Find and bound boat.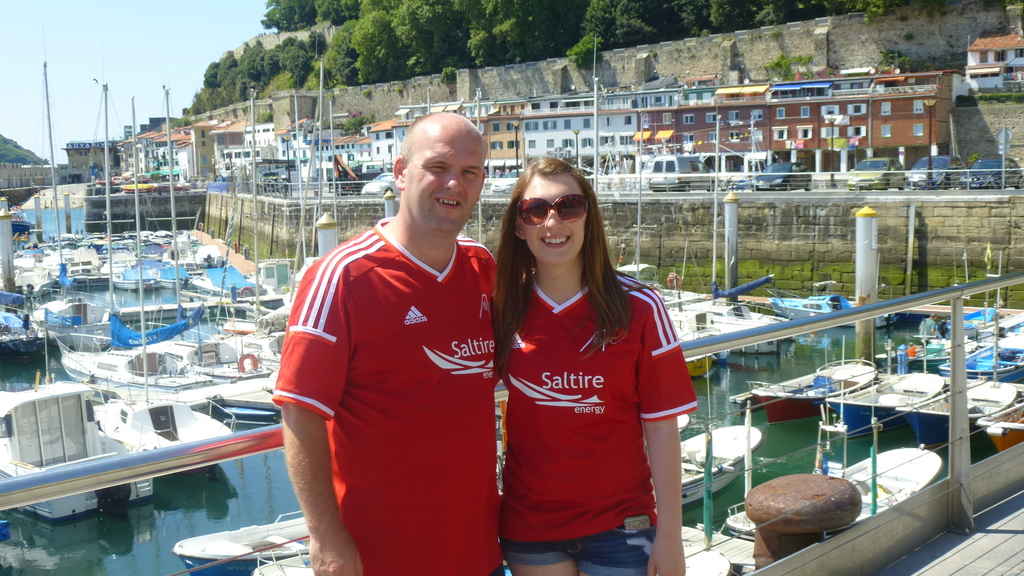
Bound: 0 386 156 521.
